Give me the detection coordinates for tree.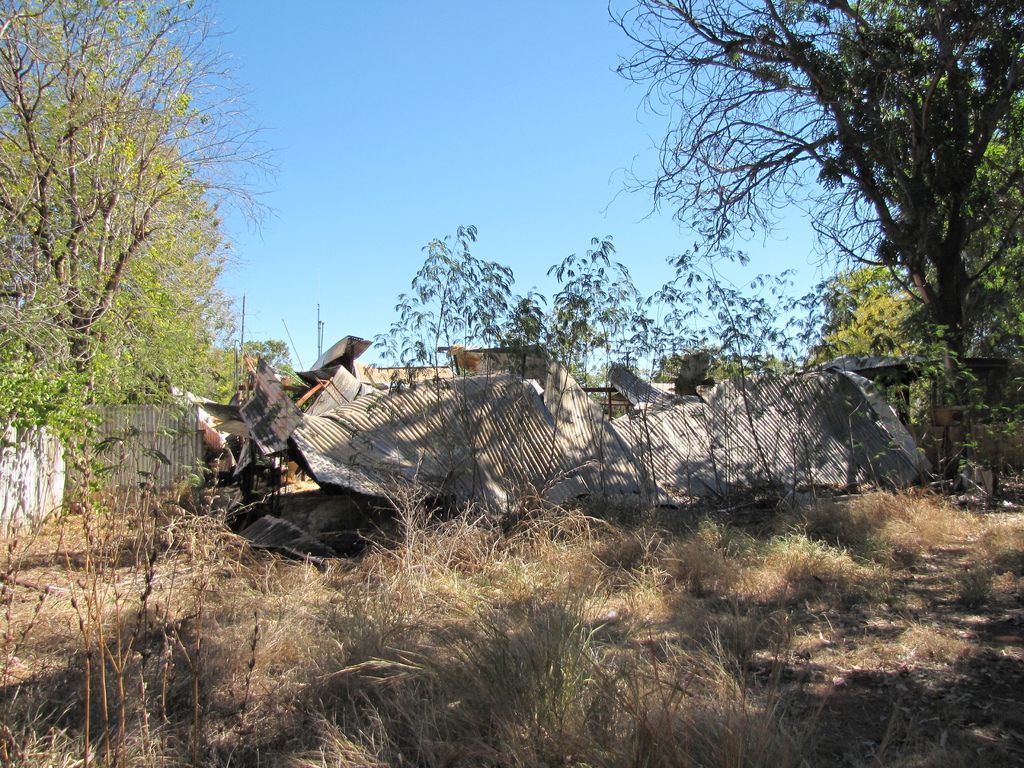
(left=0, top=0, right=285, bottom=516).
